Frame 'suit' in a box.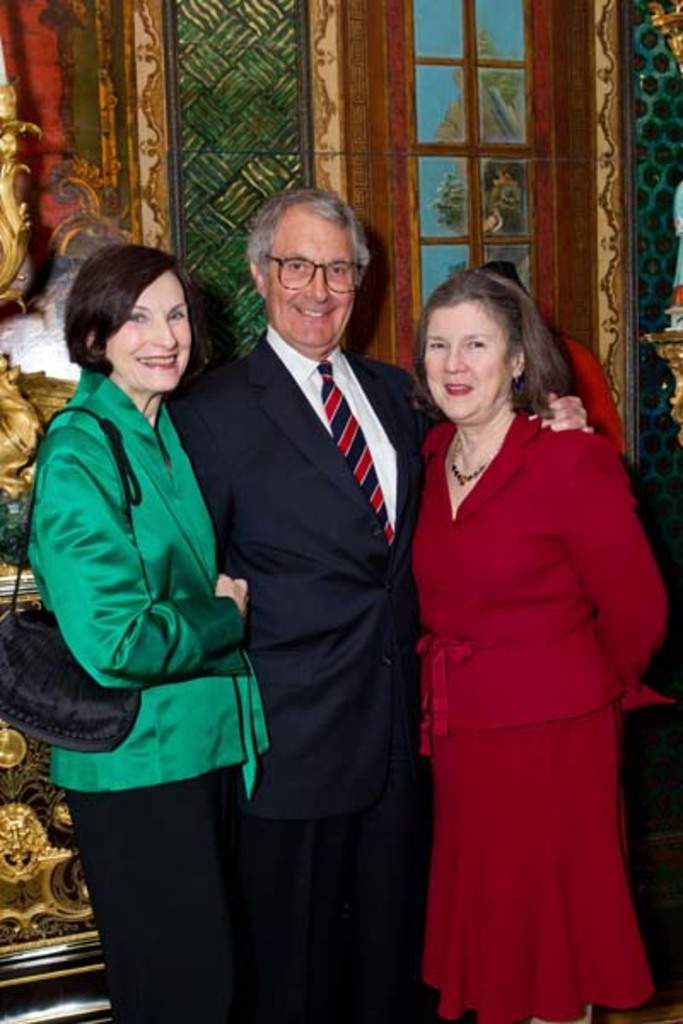
l=200, t=164, r=437, b=988.
